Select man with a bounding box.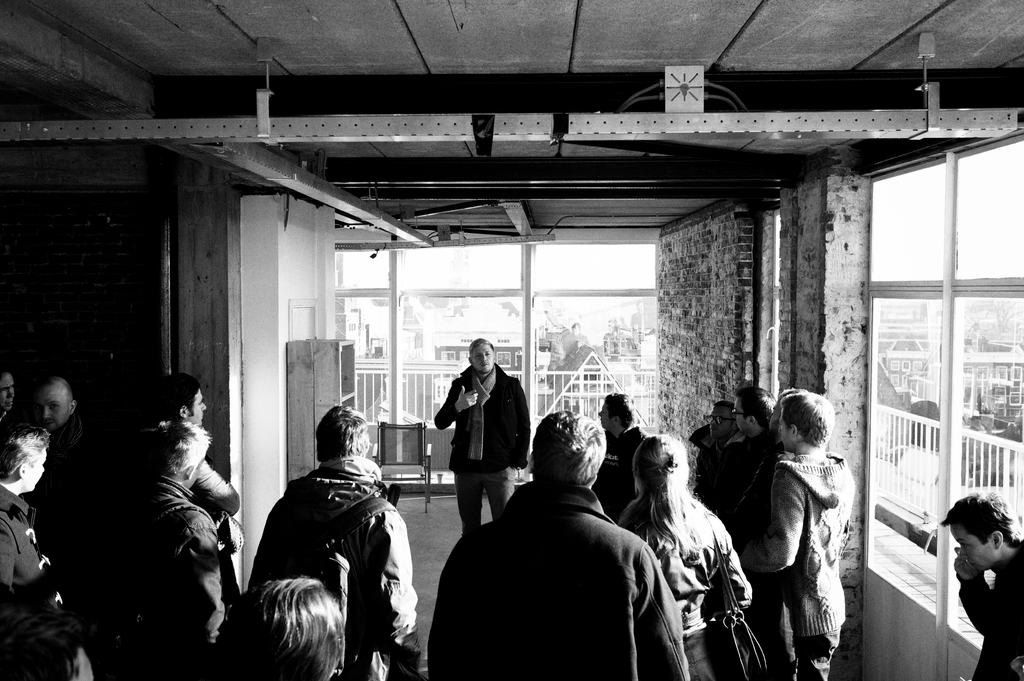
pyautogui.locateOnScreen(747, 389, 853, 680).
